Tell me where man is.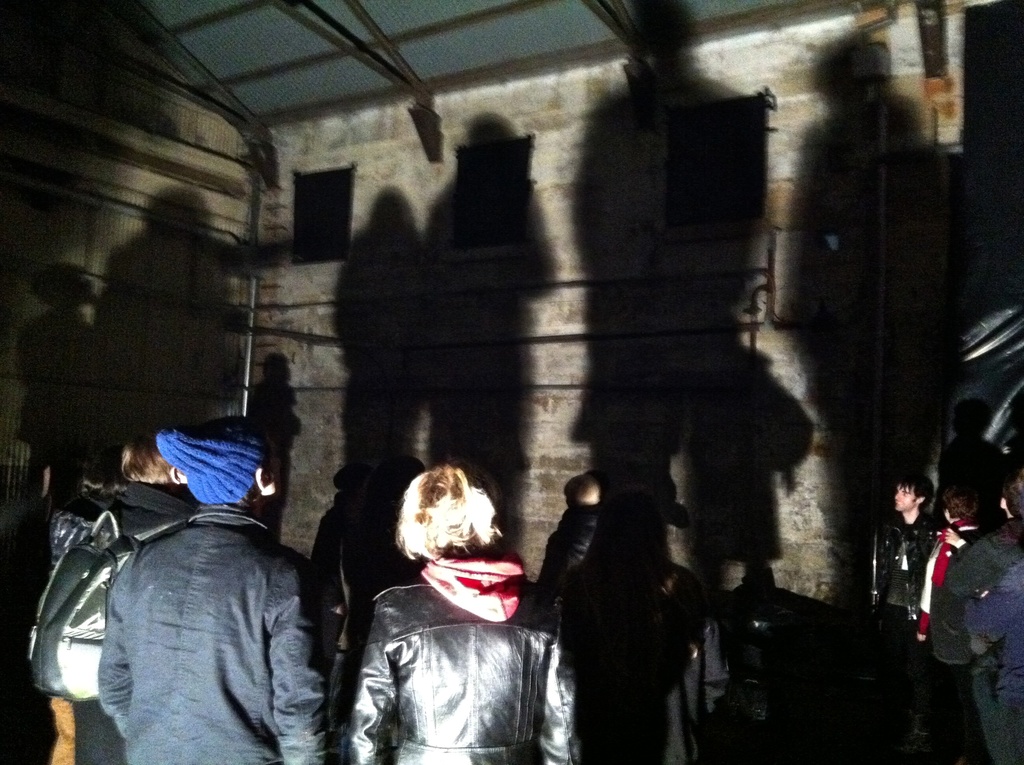
man is at <bbox>966, 563, 1021, 761</bbox>.
